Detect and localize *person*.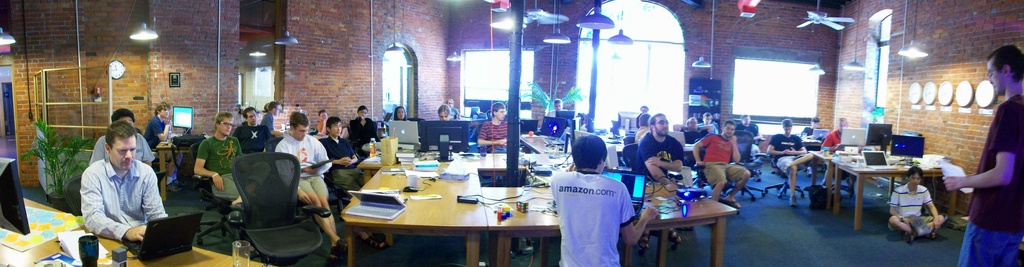
Localized at x1=93 y1=110 x2=161 y2=168.
